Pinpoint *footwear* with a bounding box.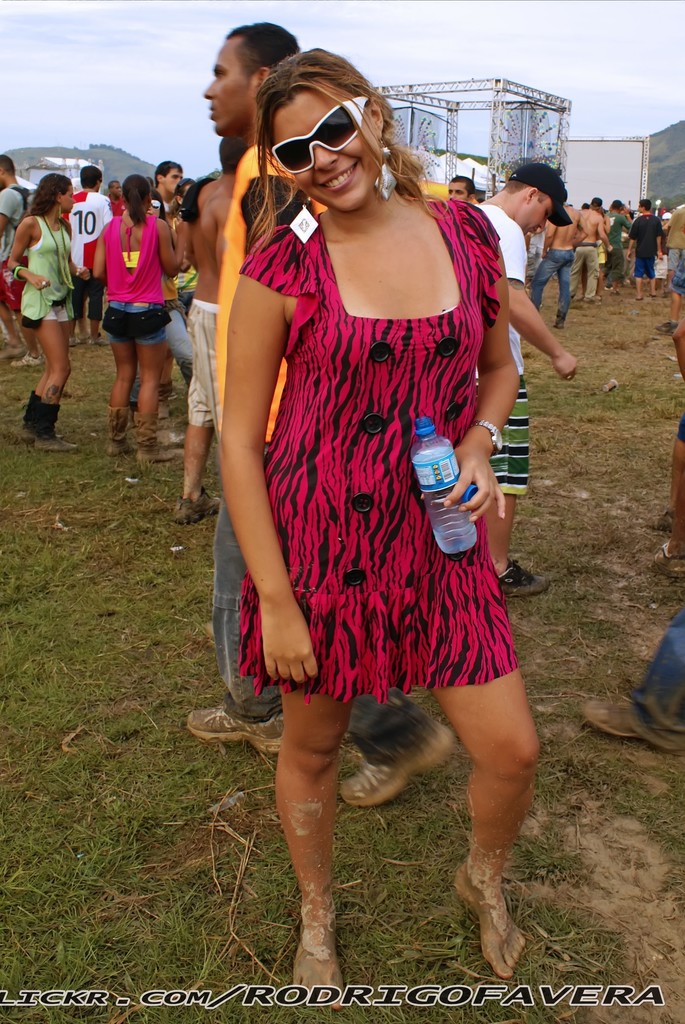
x1=8, y1=349, x2=41, y2=371.
